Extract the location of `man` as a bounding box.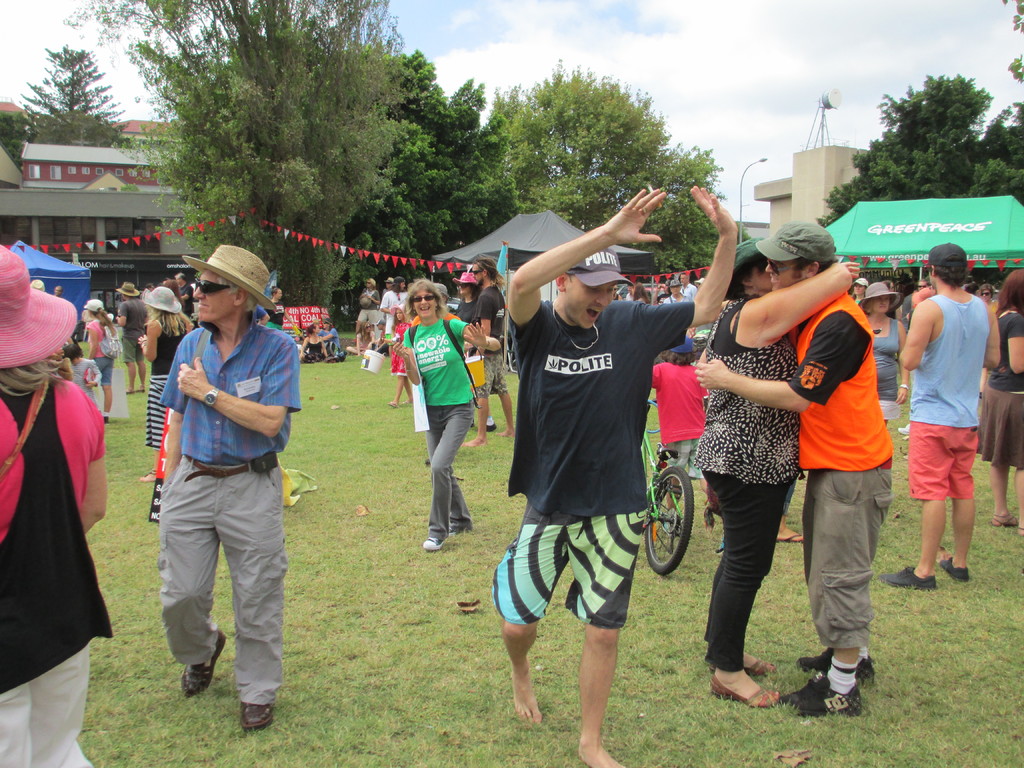
139,284,156,319.
